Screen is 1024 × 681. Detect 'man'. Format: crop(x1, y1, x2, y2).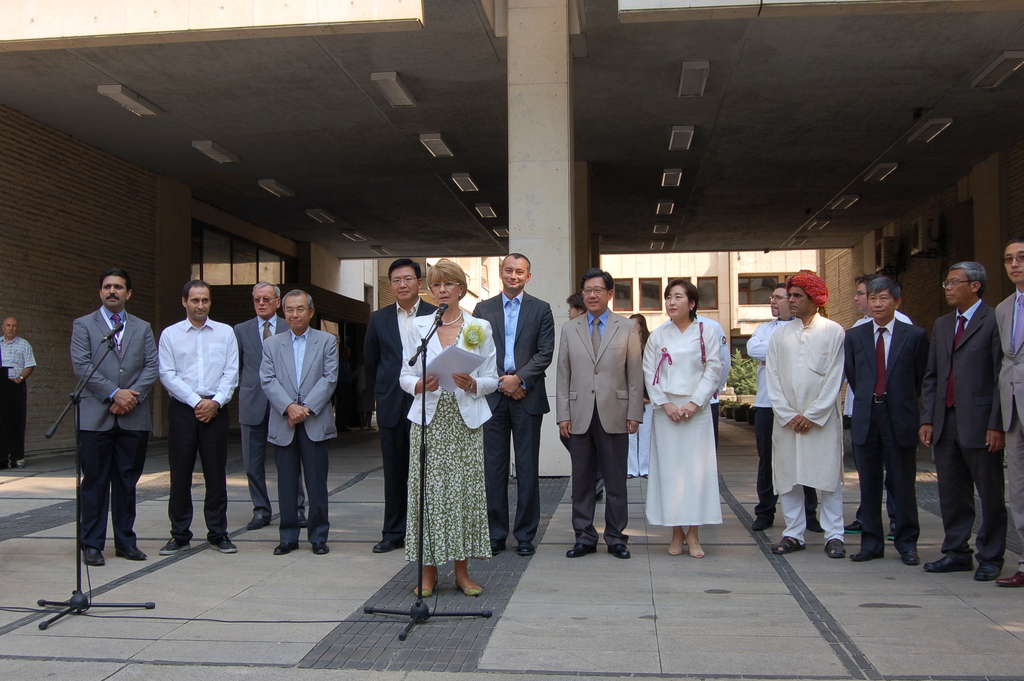
crop(71, 268, 160, 568).
